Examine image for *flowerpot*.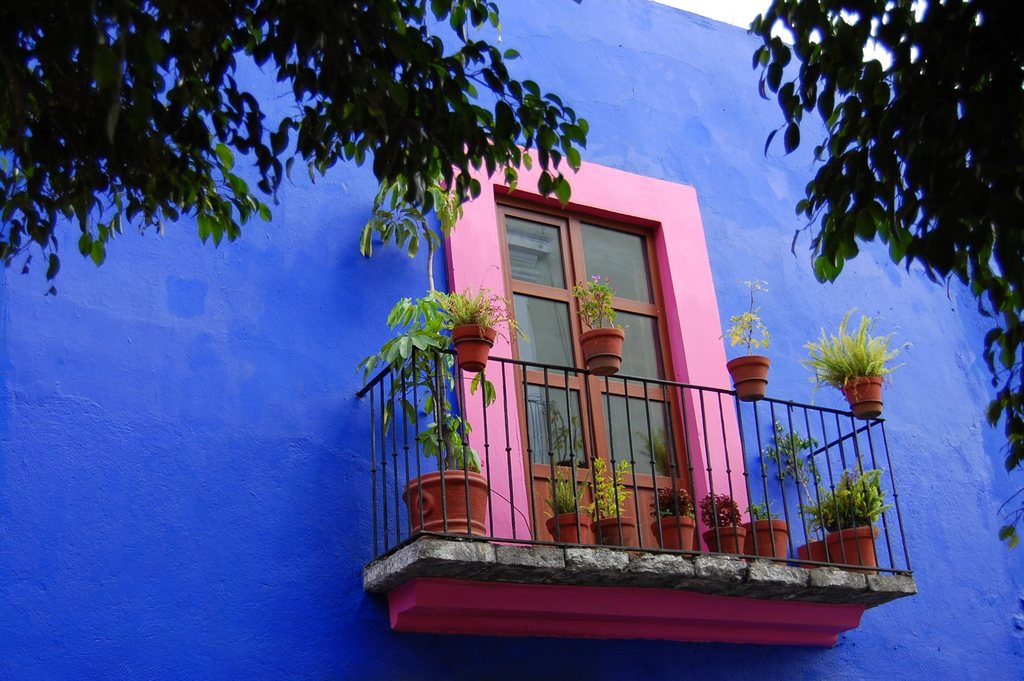
Examination result: {"x1": 404, "y1": 465, "x2": 490, "y2": 542}.
